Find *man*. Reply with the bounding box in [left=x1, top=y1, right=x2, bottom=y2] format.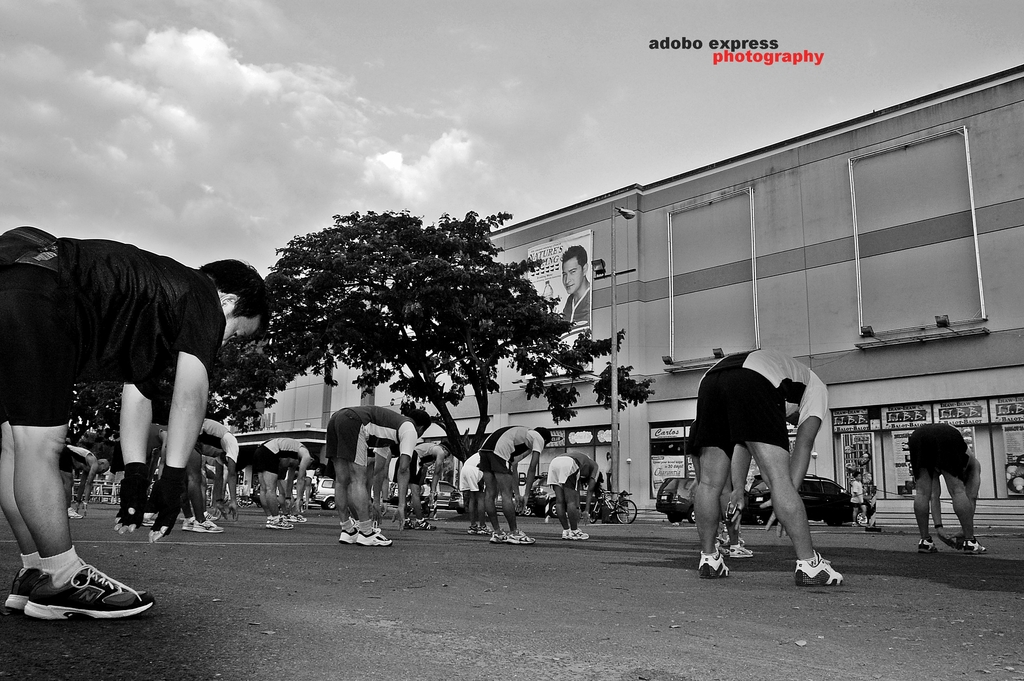
[left=254, top=437, right=326, bottom=525].
